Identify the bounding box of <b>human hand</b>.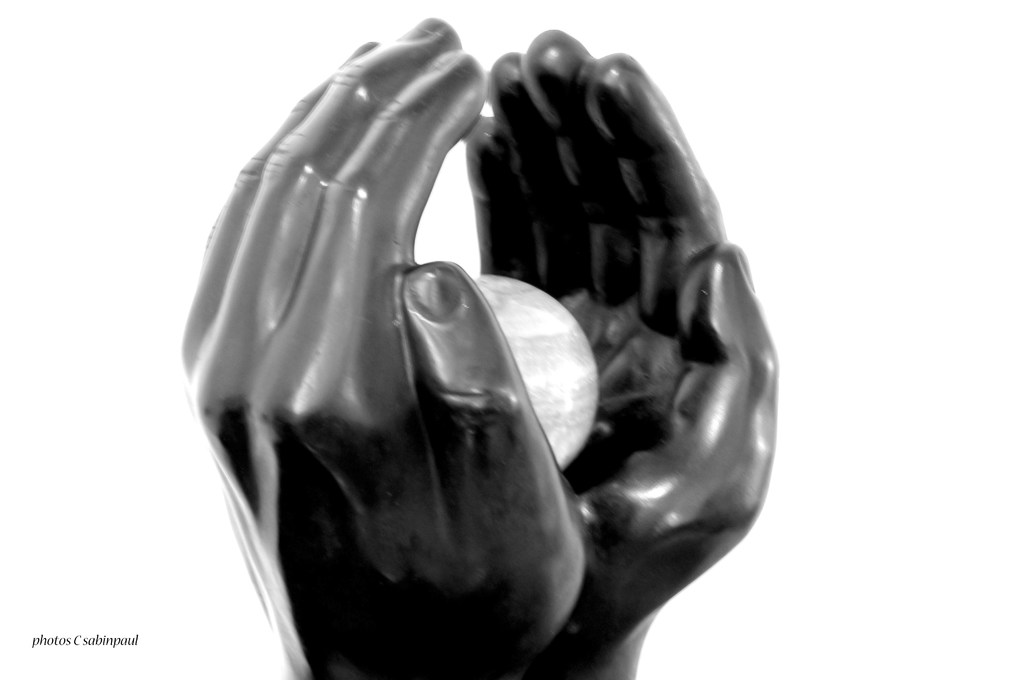
l=187, t=60, r=598, b=641.
